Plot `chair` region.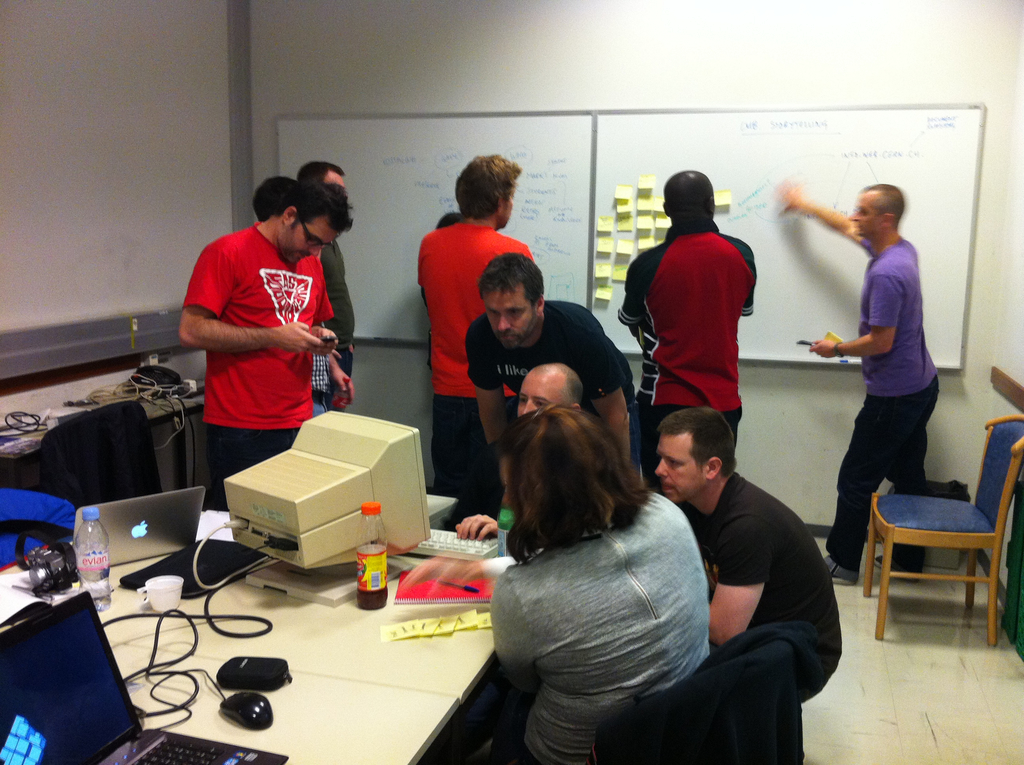
Plotted at <bbox>600, 627, 795, 764</bbox>.
